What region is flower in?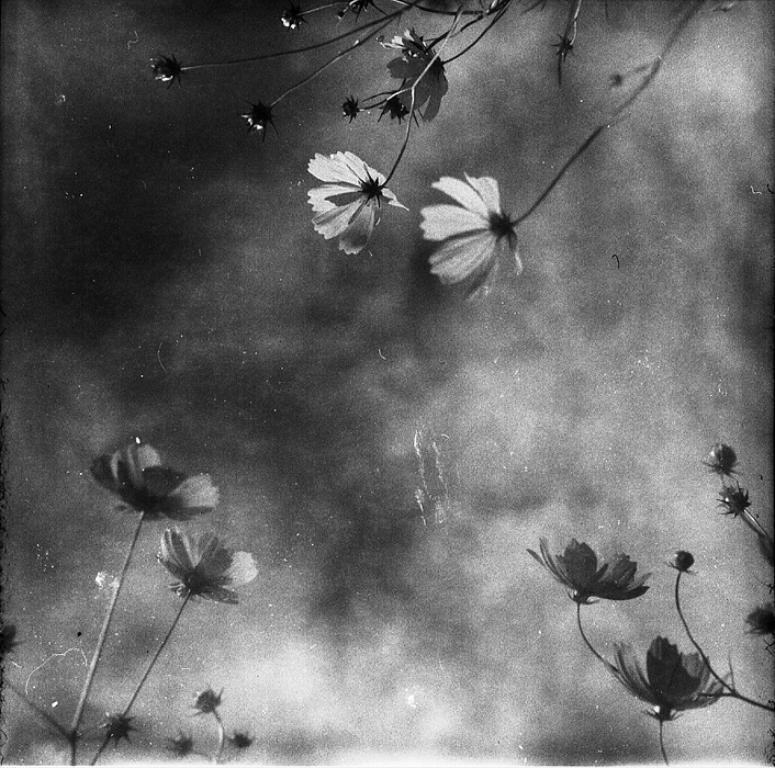
bbox=(154, 524, 257, 609).
